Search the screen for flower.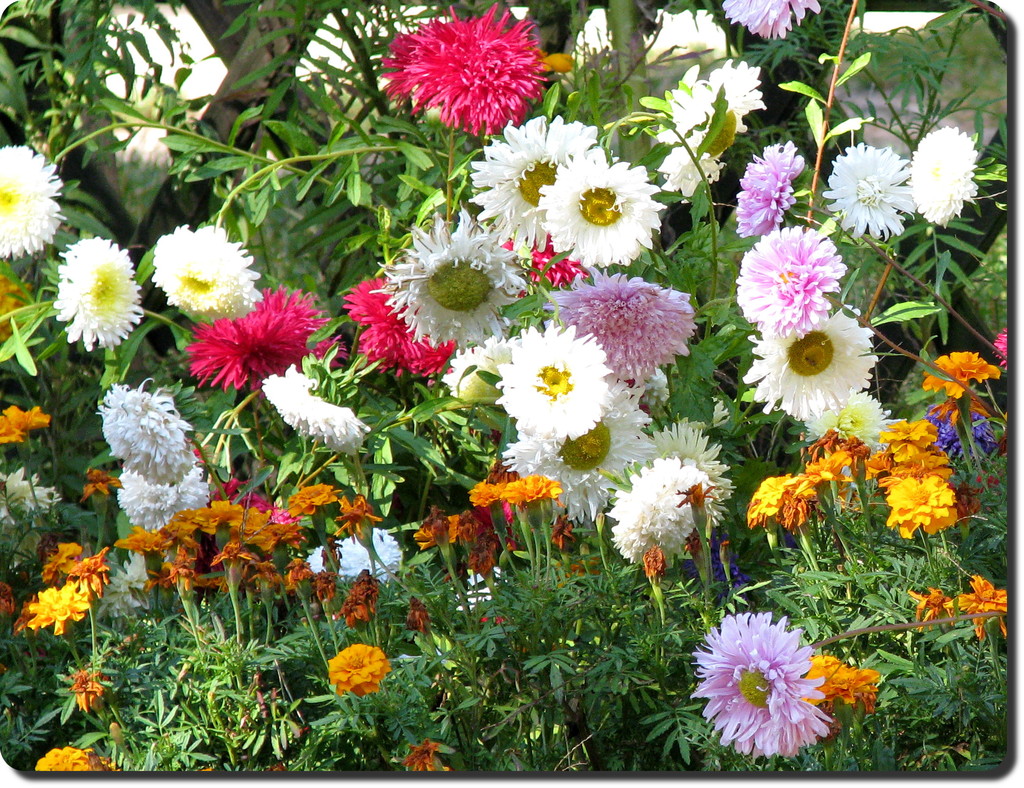
Found at select_region(44, 532, 81, 577).
